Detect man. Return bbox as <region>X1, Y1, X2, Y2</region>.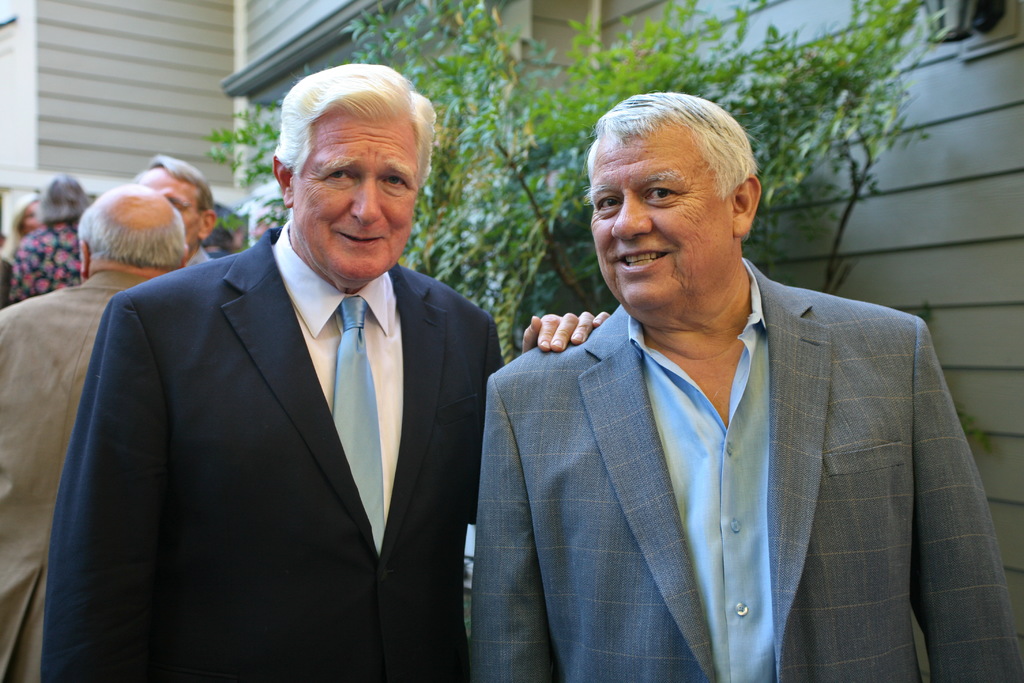
<region>0, 179, 197, 681</region>.
